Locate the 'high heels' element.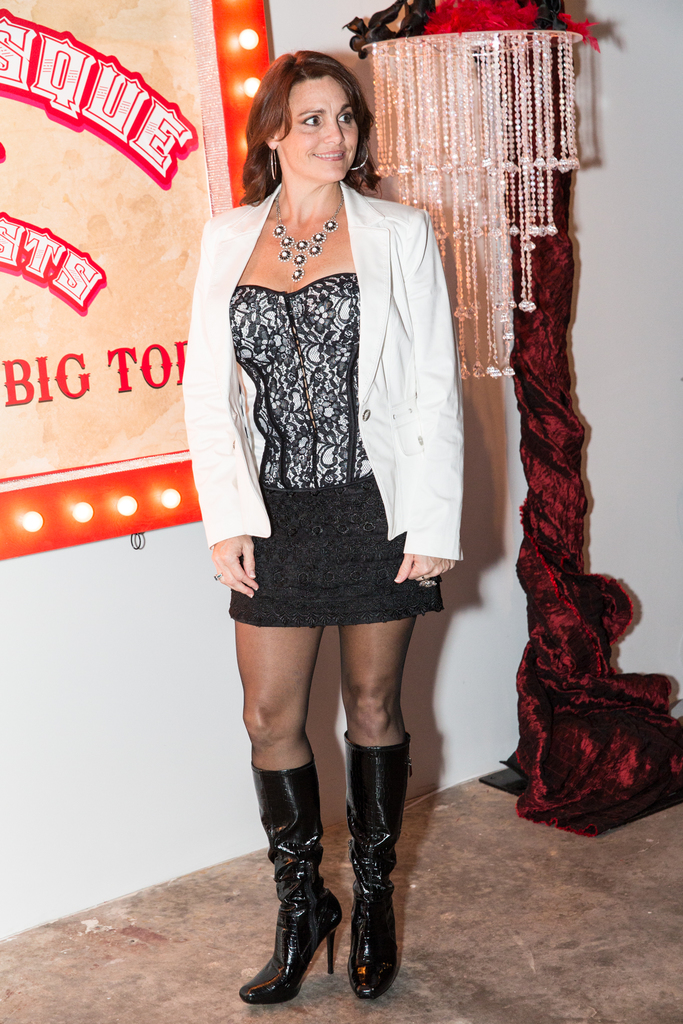
Element bbox: BBox(225, 725, 416, 1015).
